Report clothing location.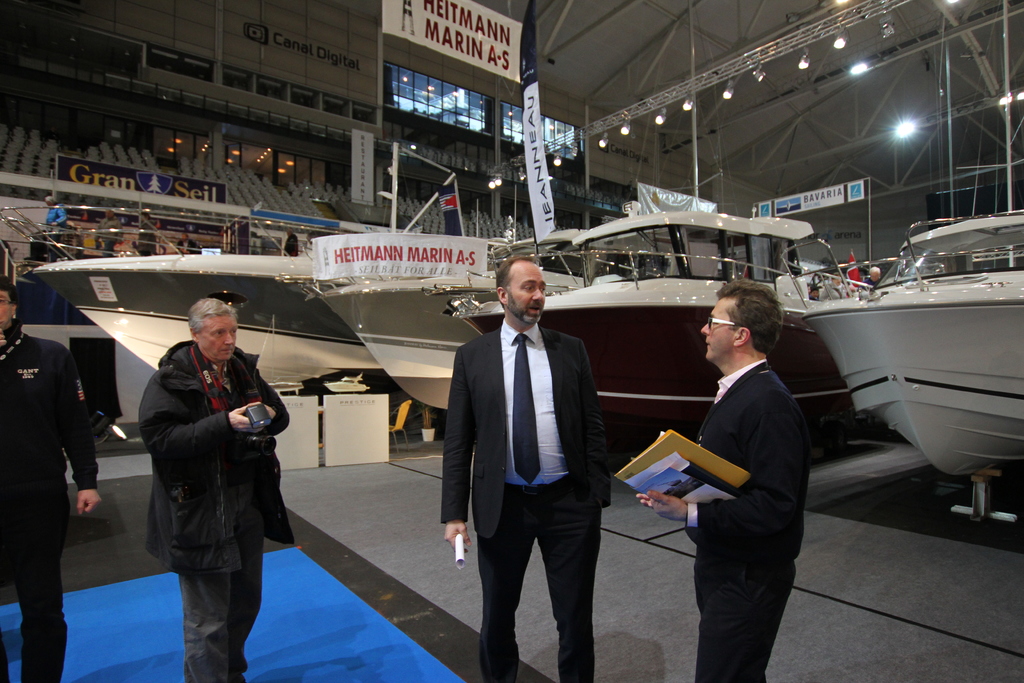
Report: <bbox>421, 233, 624, 666</bbox>.
